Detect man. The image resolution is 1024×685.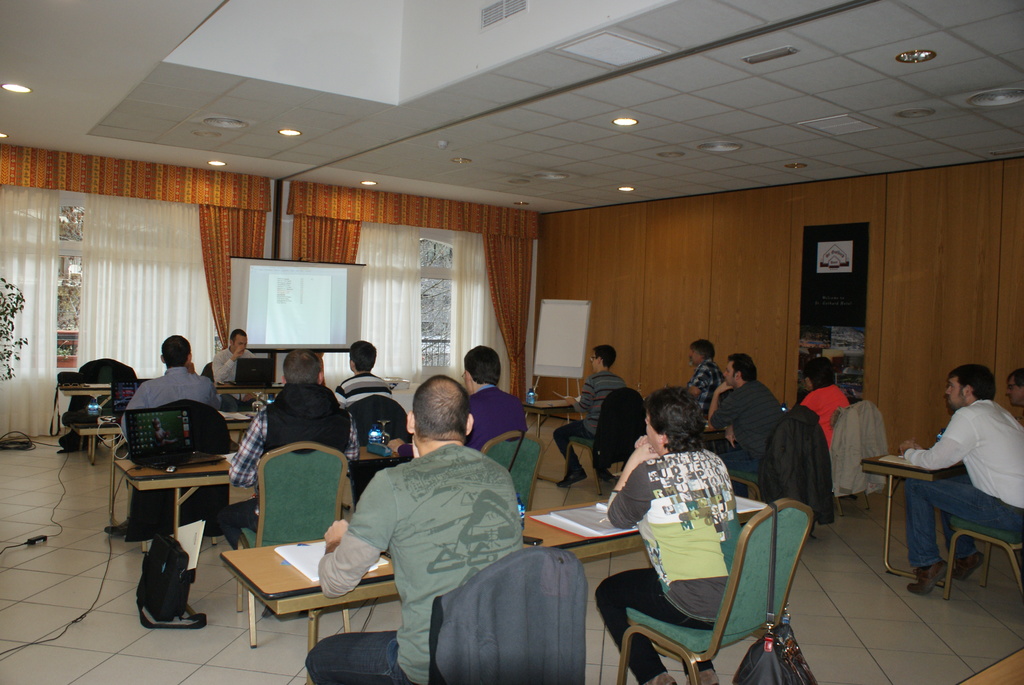
216/349/360/620.
